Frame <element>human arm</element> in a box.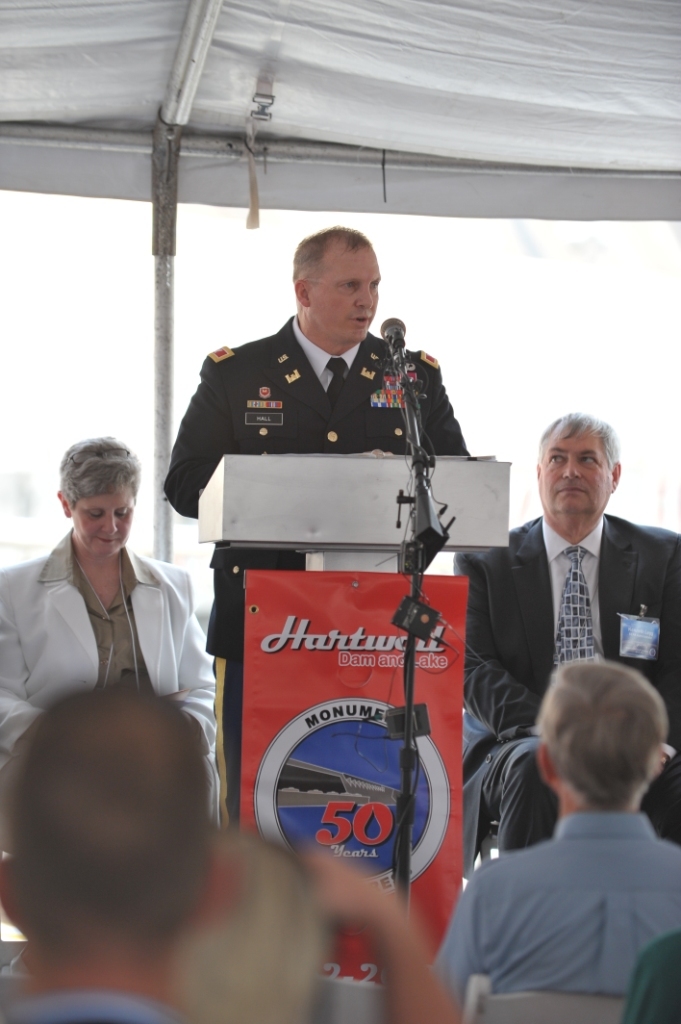
detection(314, 860, 458, 1023).
